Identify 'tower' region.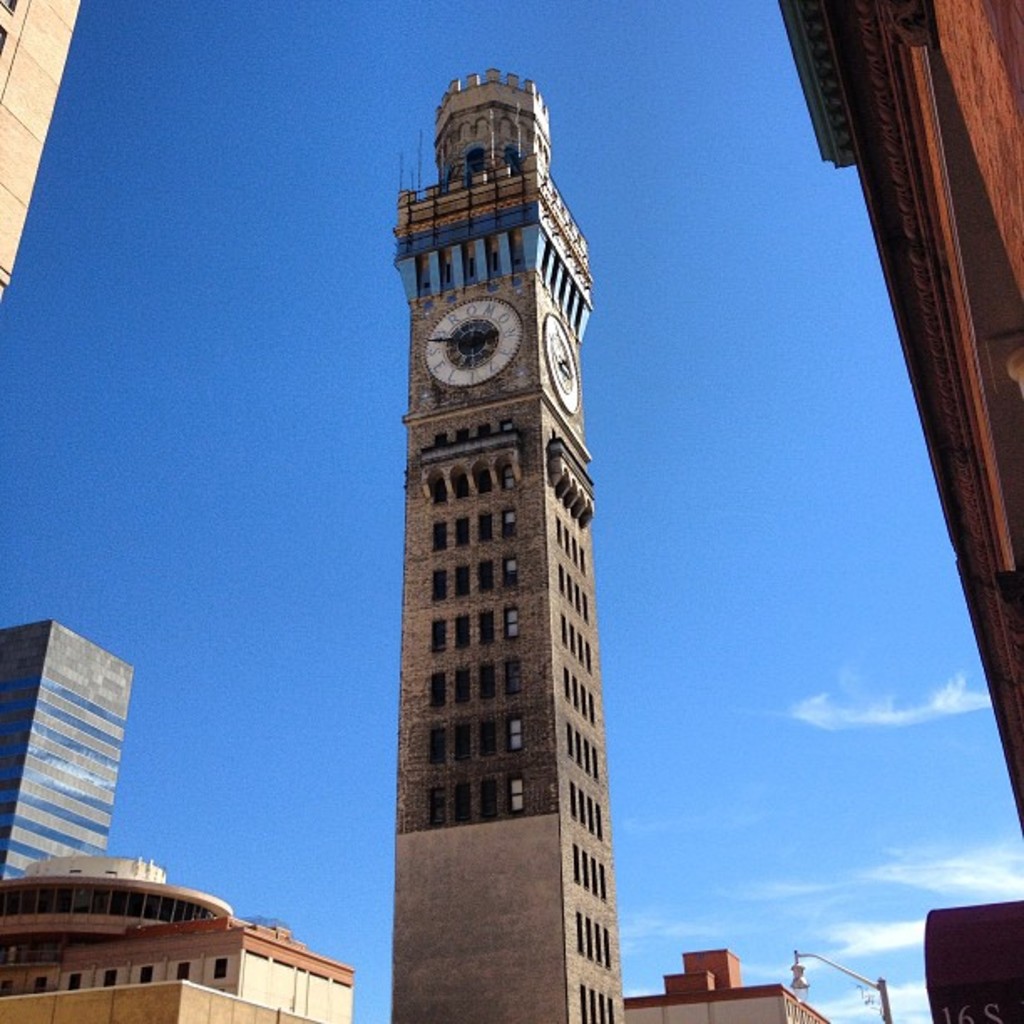
Region: Rect(0, 614, 127, 887).
